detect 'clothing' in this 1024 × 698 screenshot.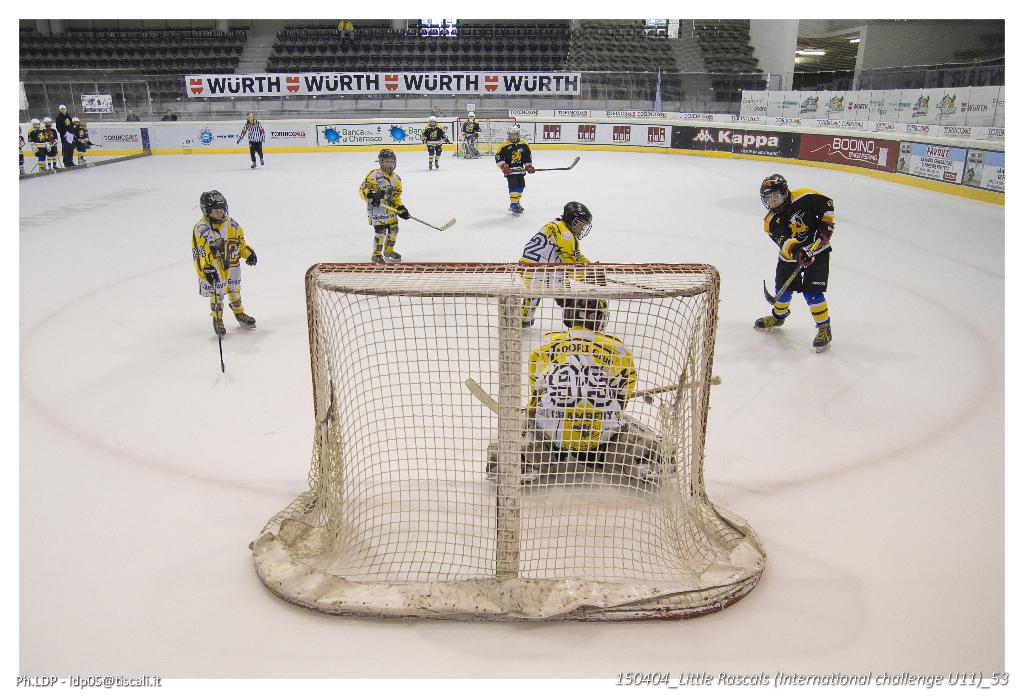
Detection: 129,113,140,121.
